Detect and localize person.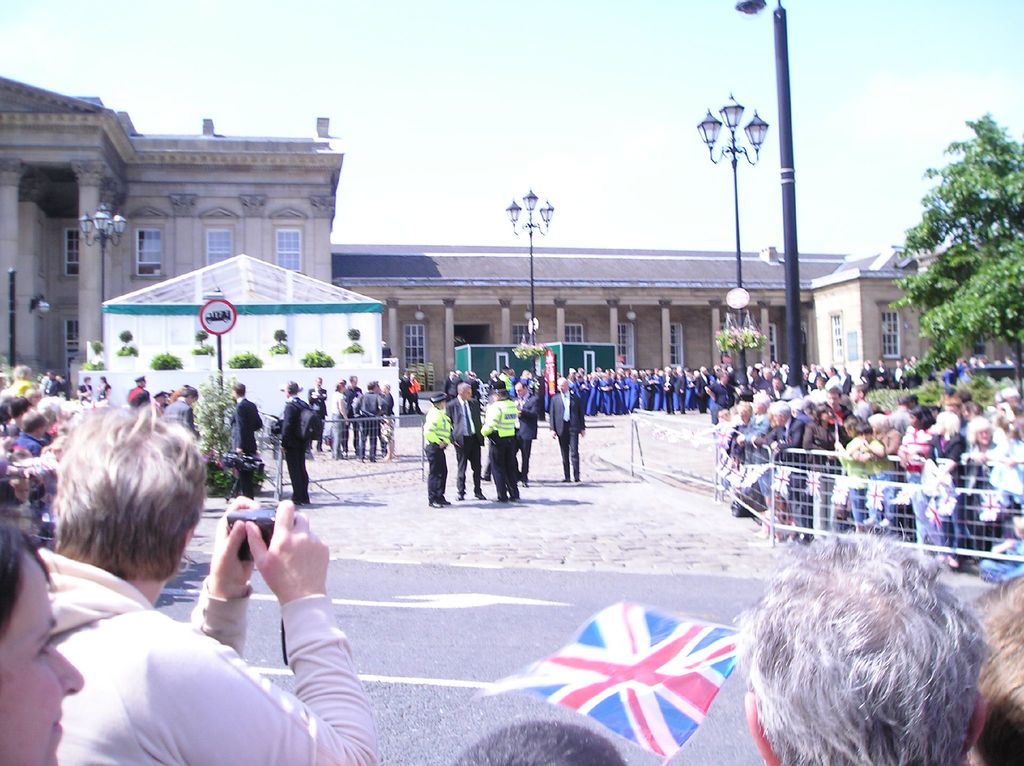
Localized at bbox=[711, 379, 740, 425].
